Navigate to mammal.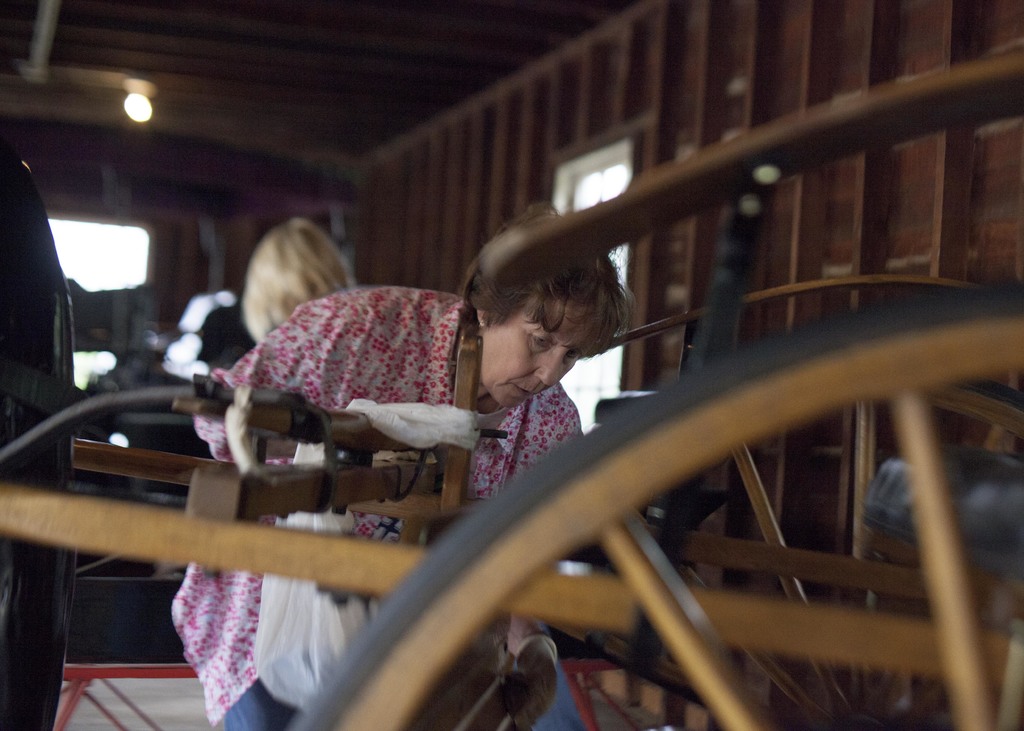
Navigation target: (190,209,699,730).
